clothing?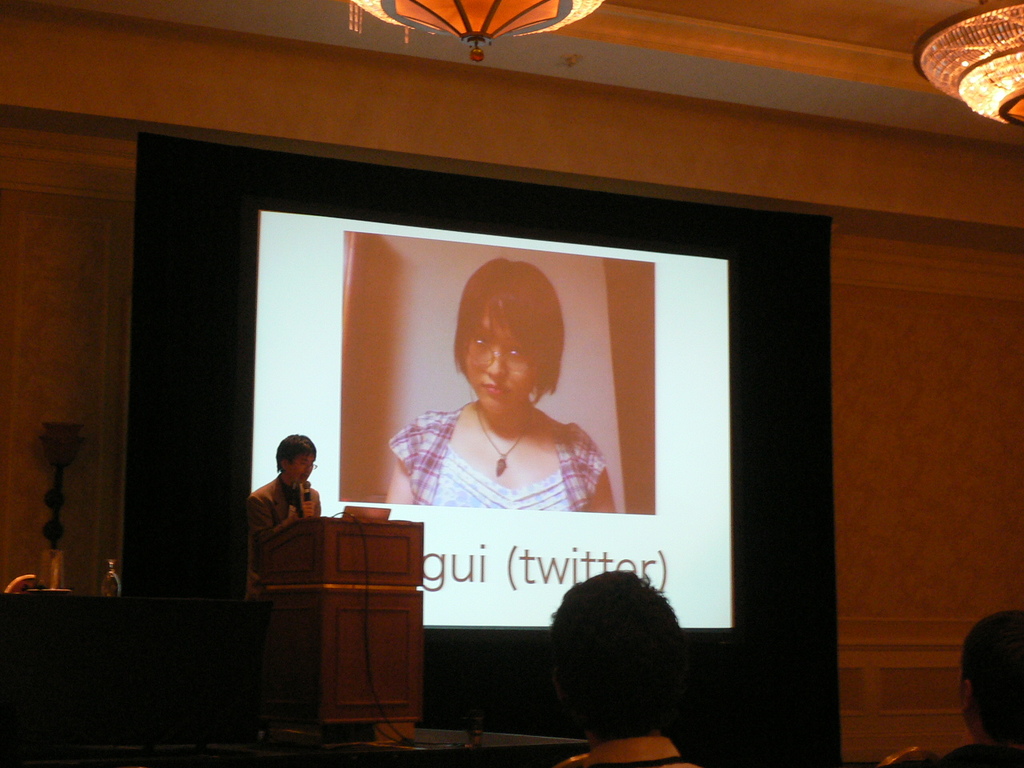
box(559, 724, 697, 767)
